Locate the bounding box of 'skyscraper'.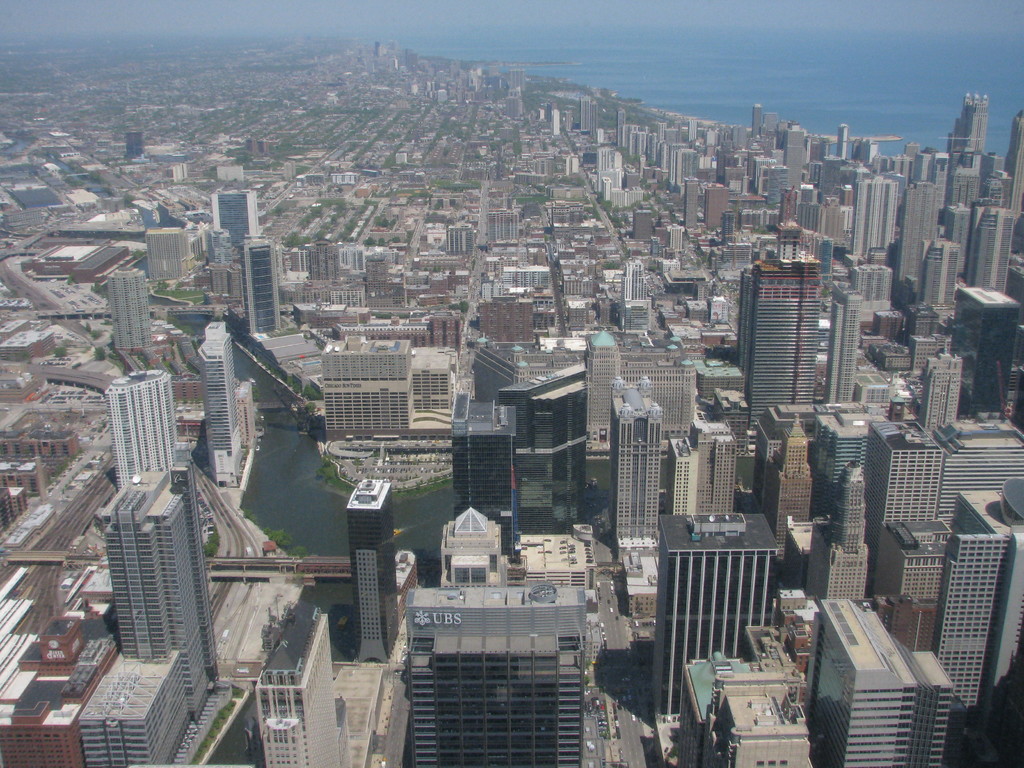
Bounding box: 808:588:956:767.
